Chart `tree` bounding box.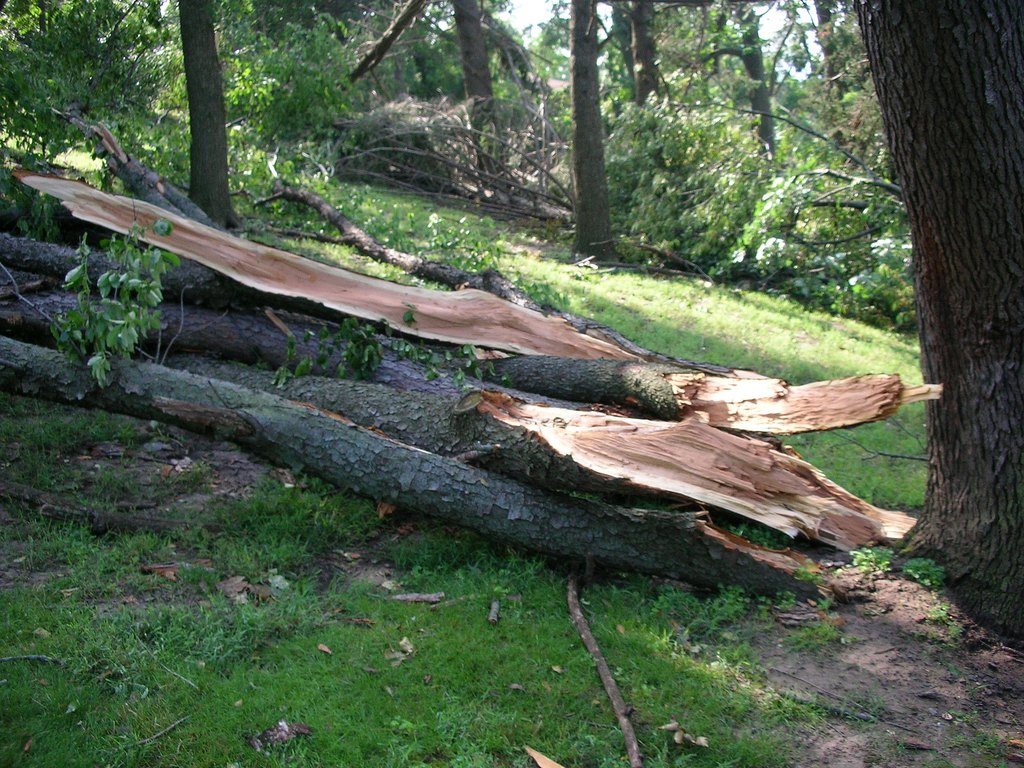
Charted: Rect(719, 7, 793, 276).
